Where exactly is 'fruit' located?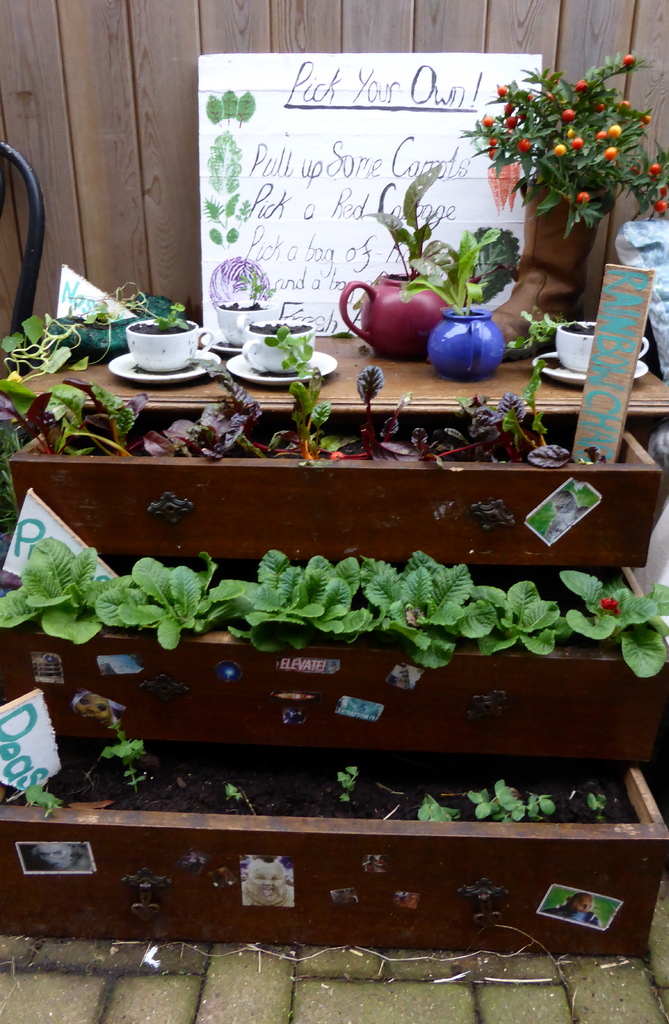
Its bounding box is 620,53,633,62.
